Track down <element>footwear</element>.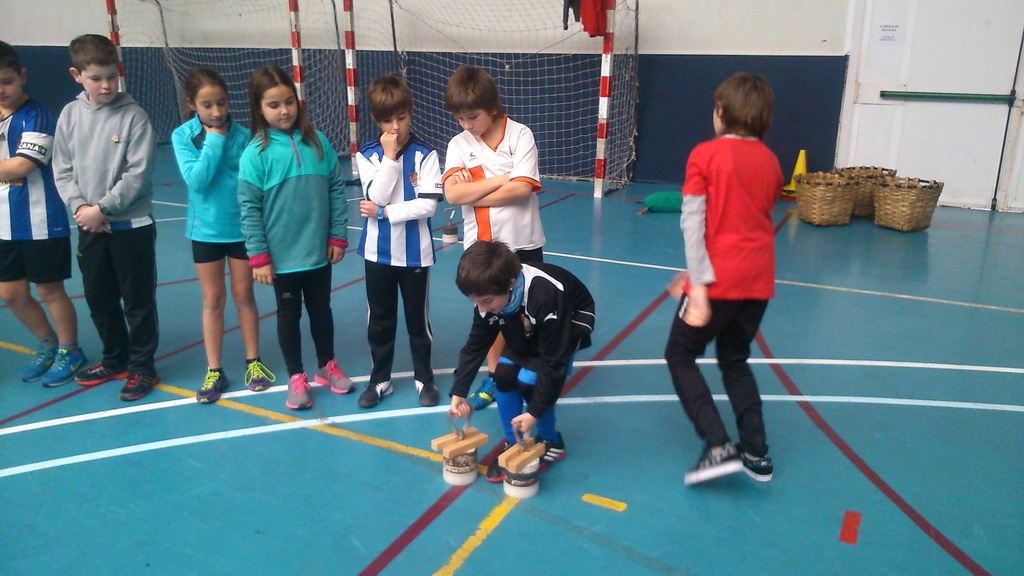
Tracked to bbox=(284, 372, 314, 408).
